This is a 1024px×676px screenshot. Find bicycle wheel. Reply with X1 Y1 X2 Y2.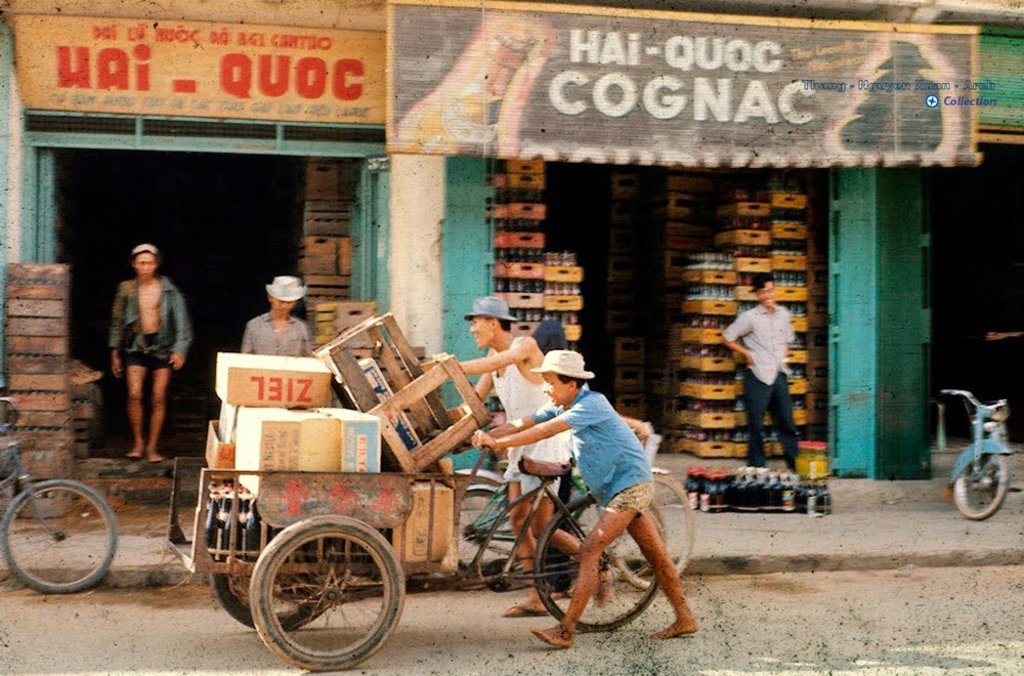
439 485 531 595.
